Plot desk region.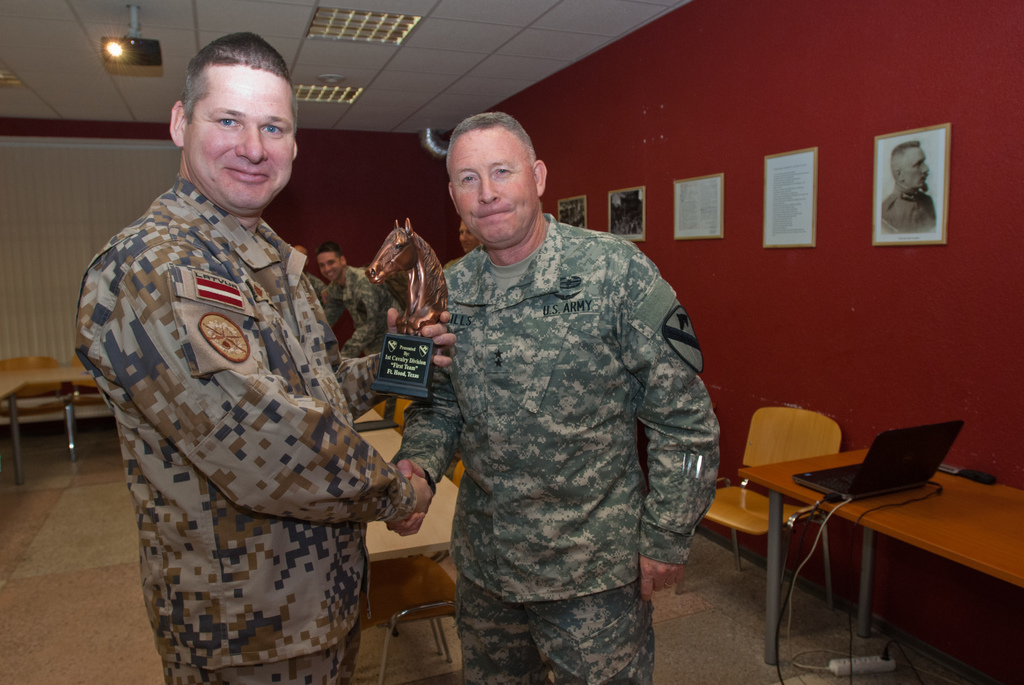
Plotted at bbox(733, 445, 1023, 669).
